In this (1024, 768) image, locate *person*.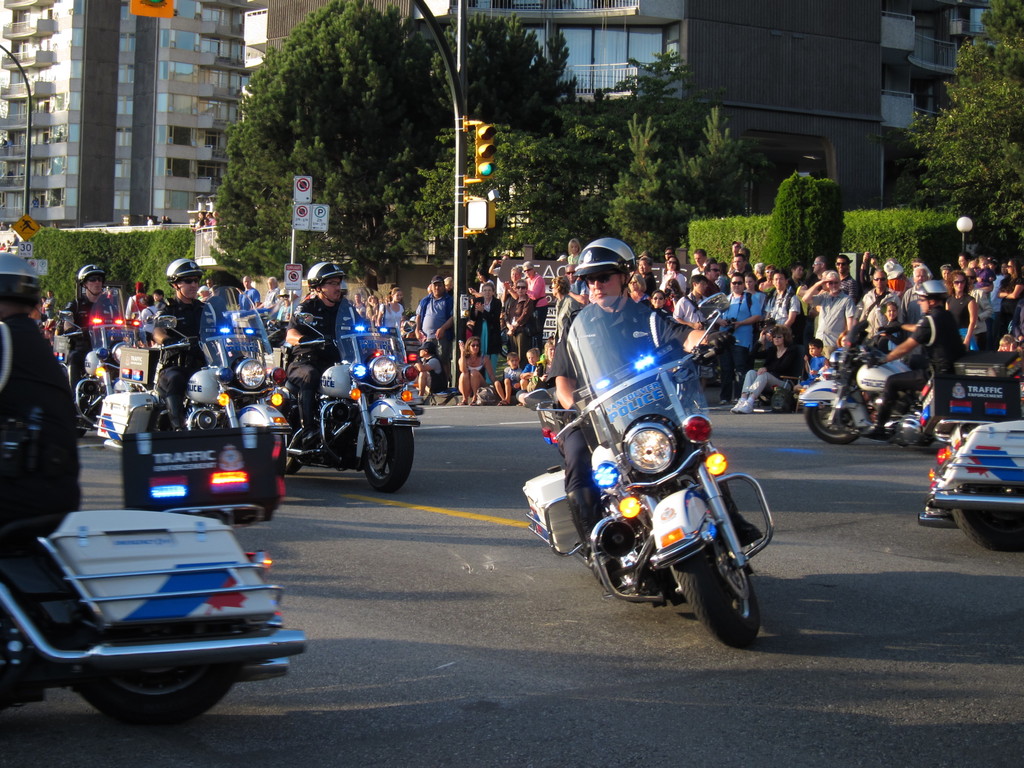
Bounding box: crop(58, 262, 123, 431).
